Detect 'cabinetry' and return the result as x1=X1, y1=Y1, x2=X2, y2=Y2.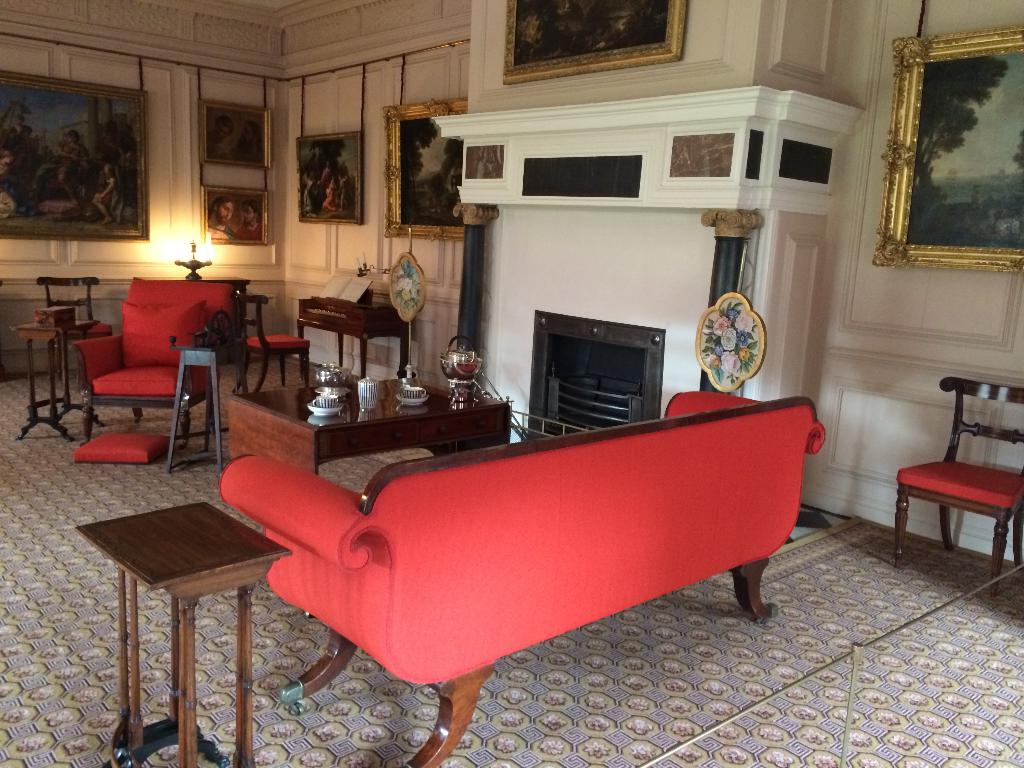
x1=211, y1=323, x2=799, y2=748.
